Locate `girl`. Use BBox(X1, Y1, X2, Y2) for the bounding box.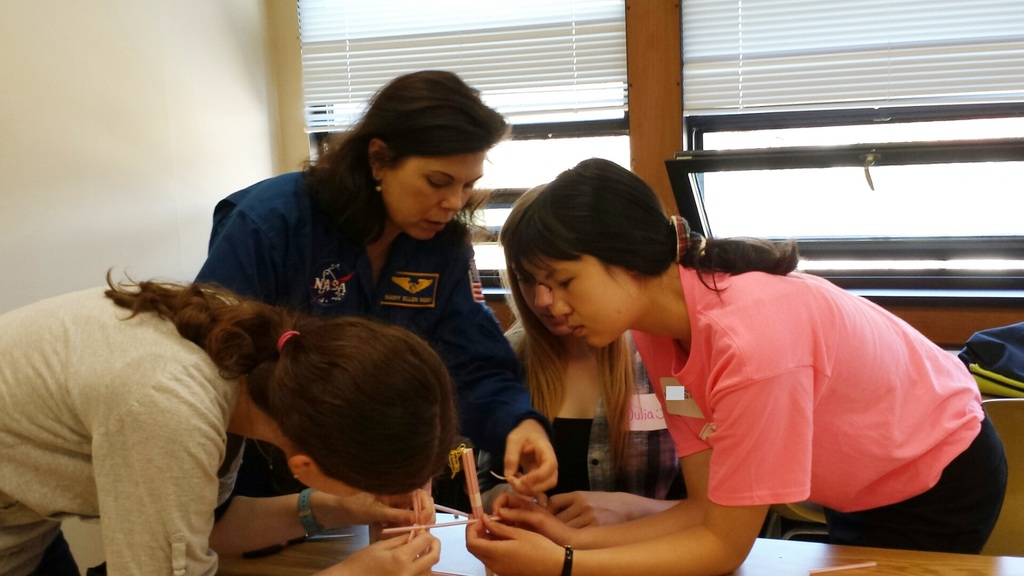
BBox(461, 152, 1010, 575).
